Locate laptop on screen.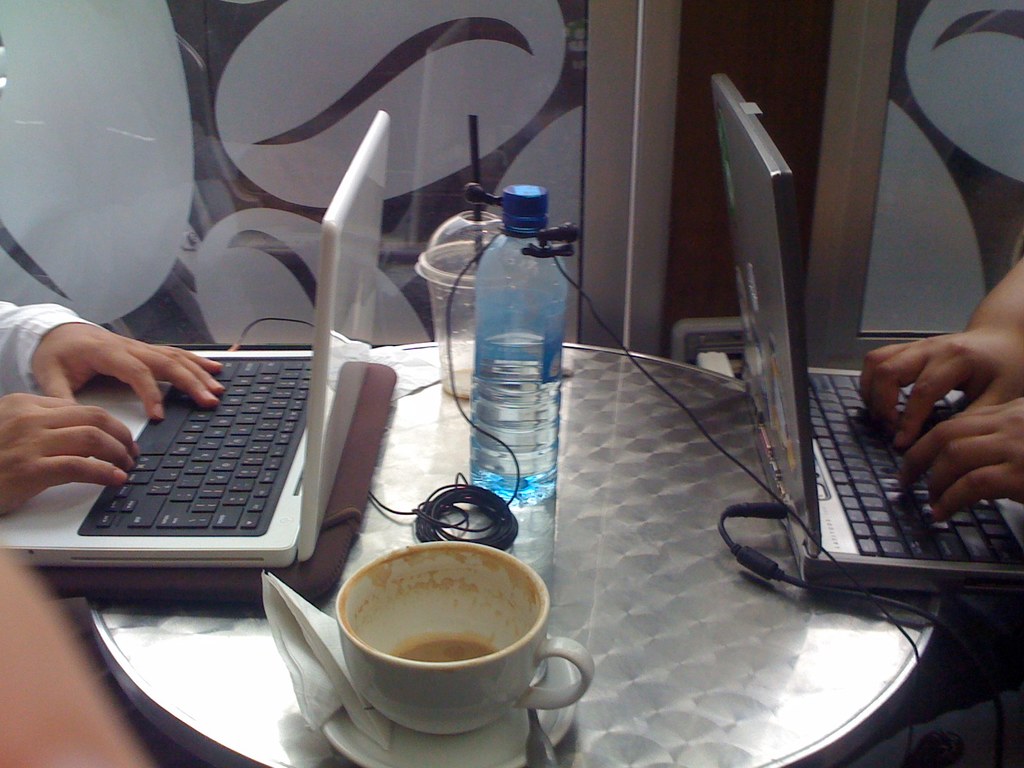
On screen at bbox=(710, 69, 1023, 590).
